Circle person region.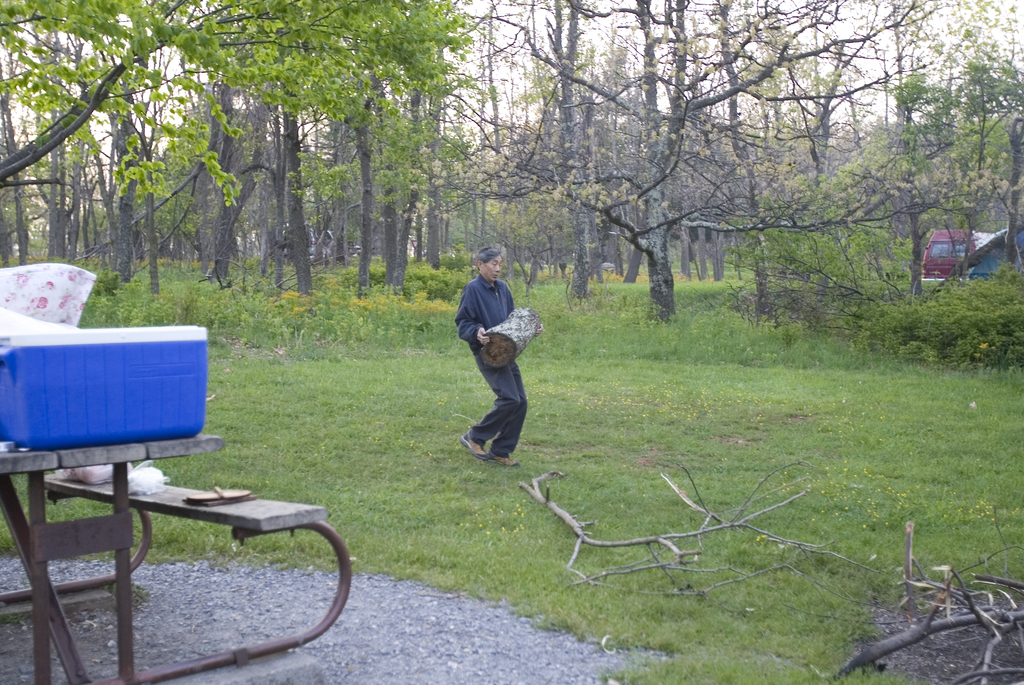
Region: 456/258/537/486.
